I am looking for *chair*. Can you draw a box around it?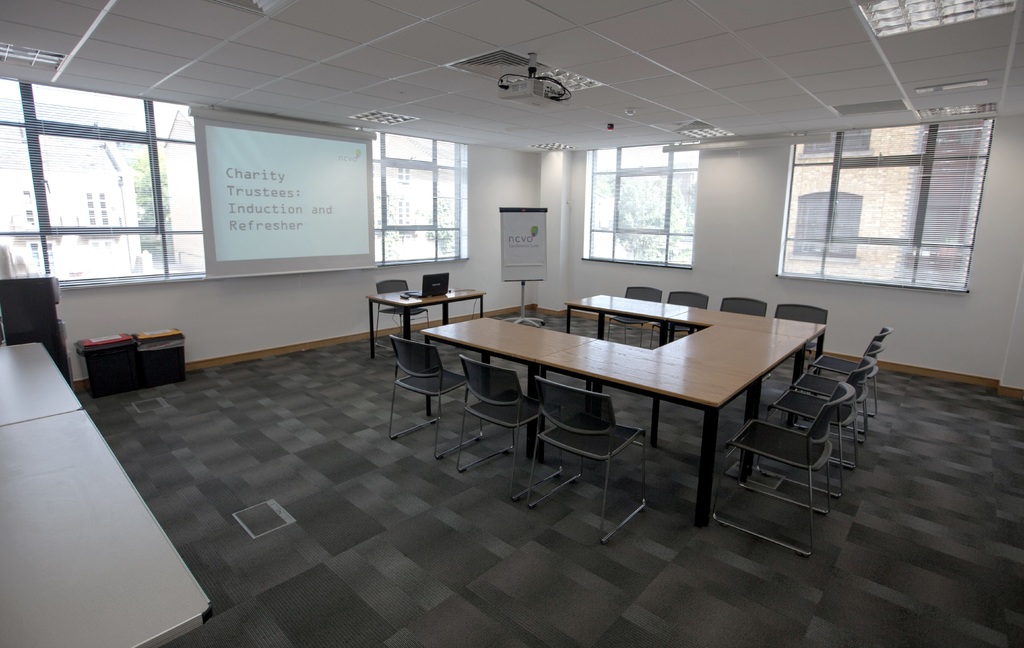
Sure, the bounding box is region(765, 358, 877, 497).
